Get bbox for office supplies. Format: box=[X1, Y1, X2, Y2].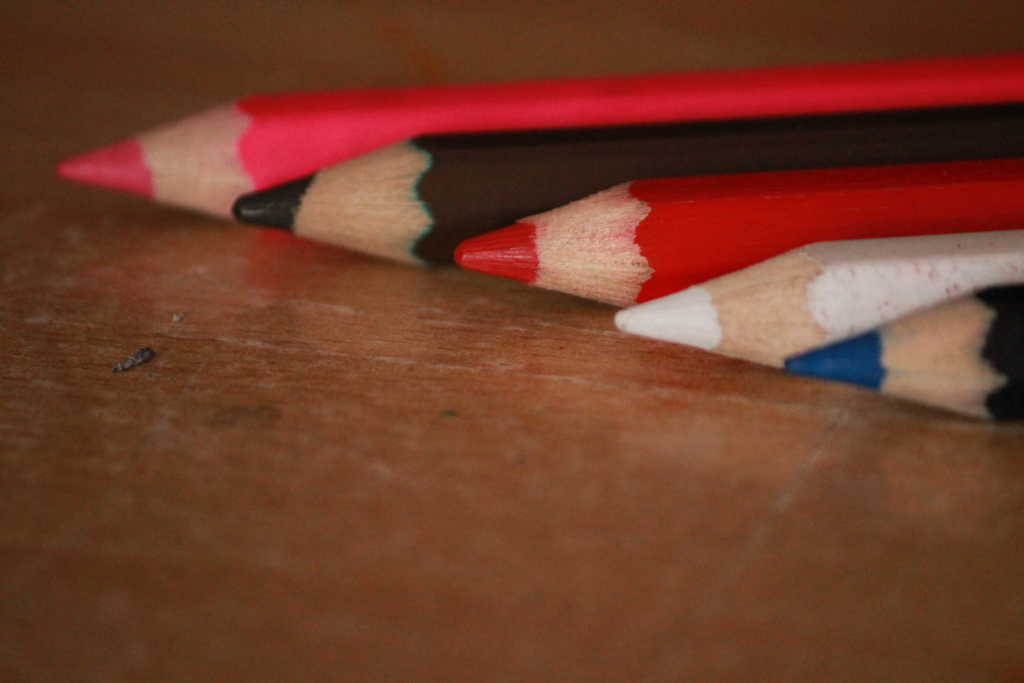
box=[785, 286, 1023, 419].
